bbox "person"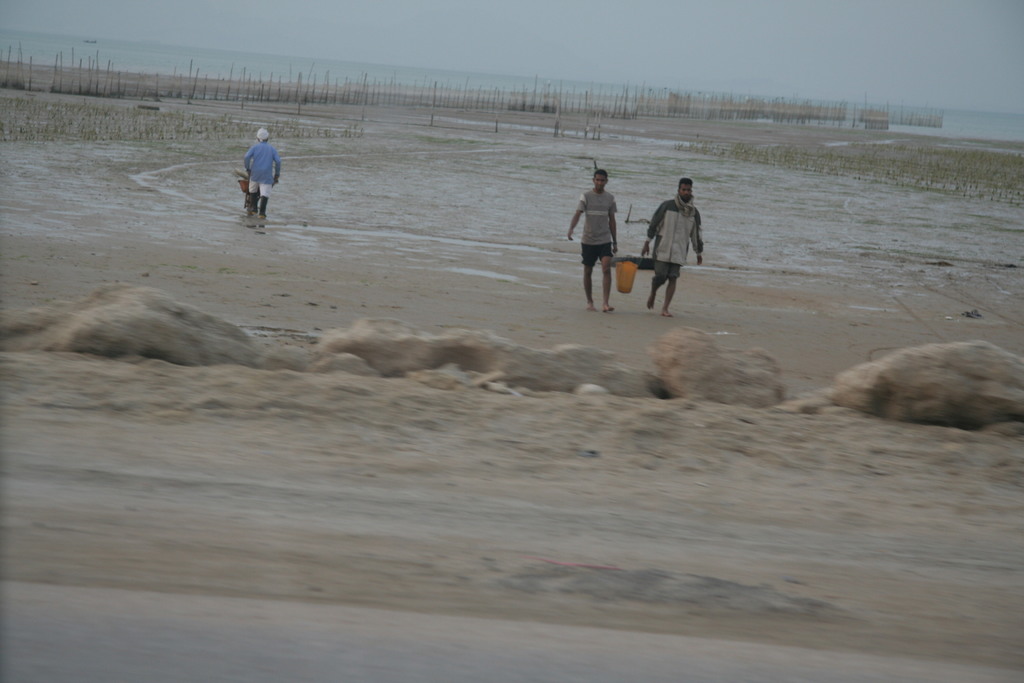
570,169,617,315
